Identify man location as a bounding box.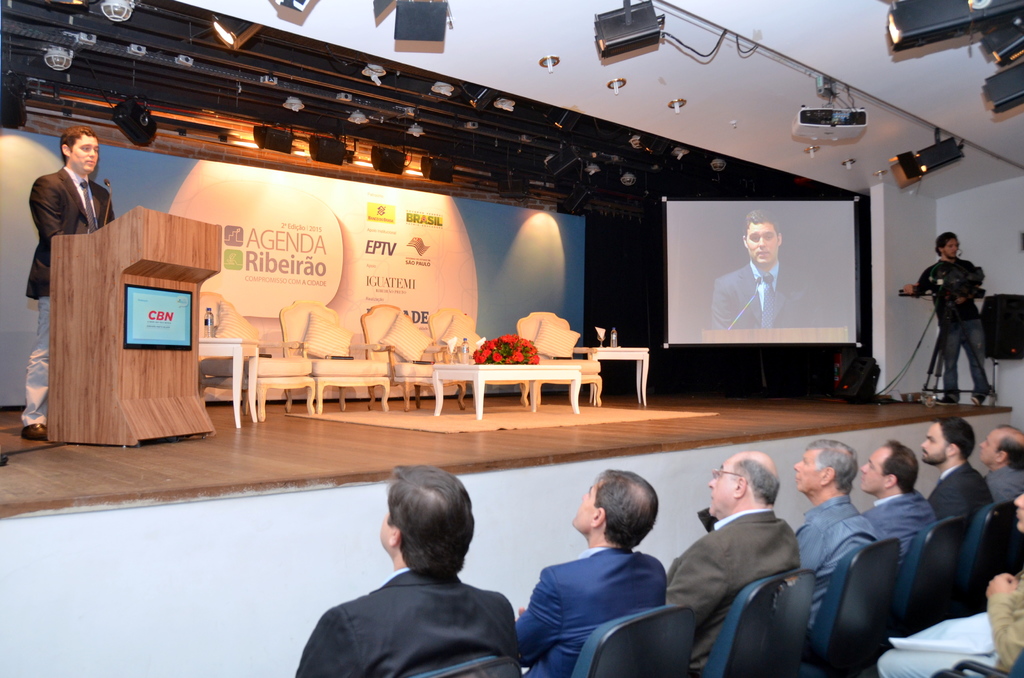
region(855, 438, 932, 581).
